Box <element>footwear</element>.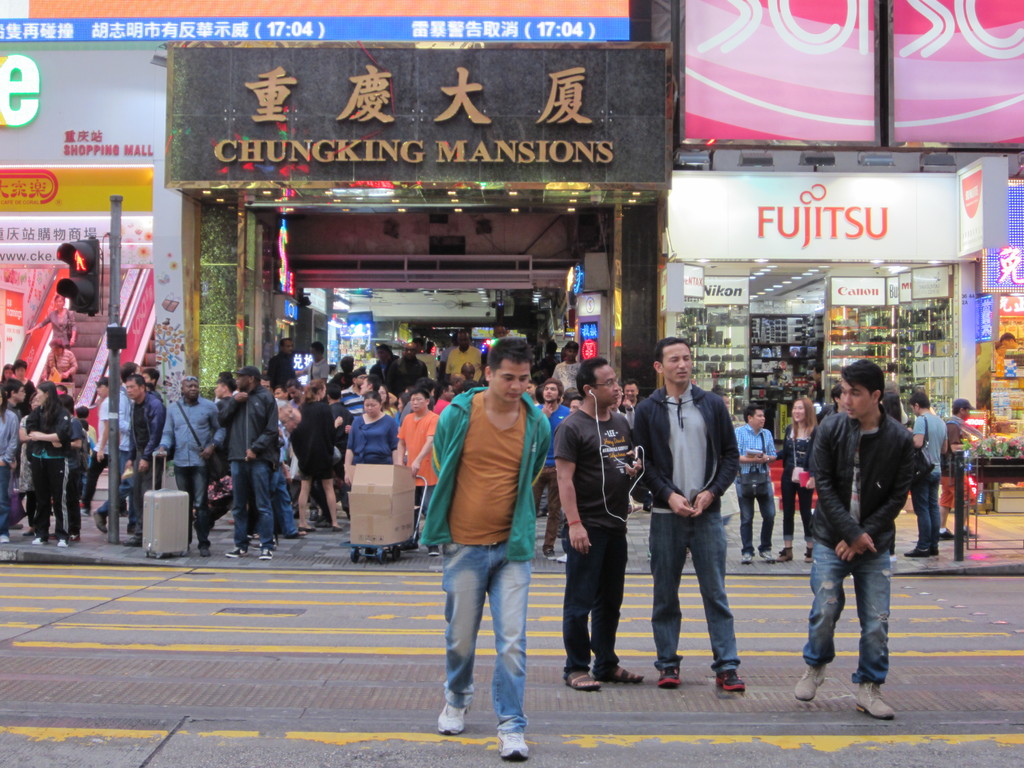
left=76, top=508, right=90, bottom=520.
